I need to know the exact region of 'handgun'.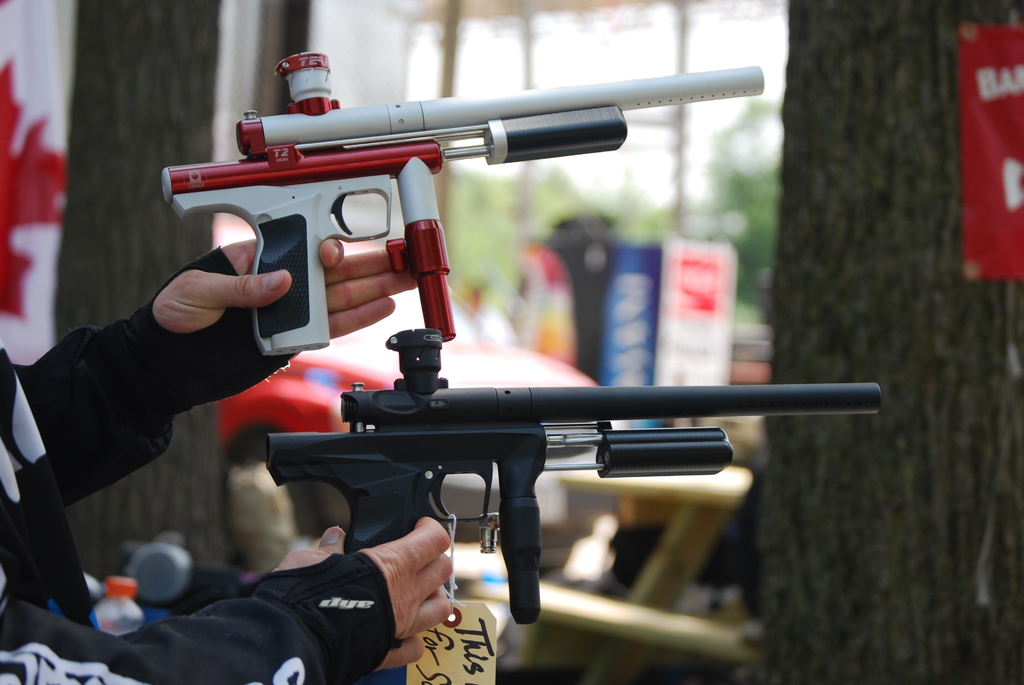
Region: 264, 328, 881, 623.
